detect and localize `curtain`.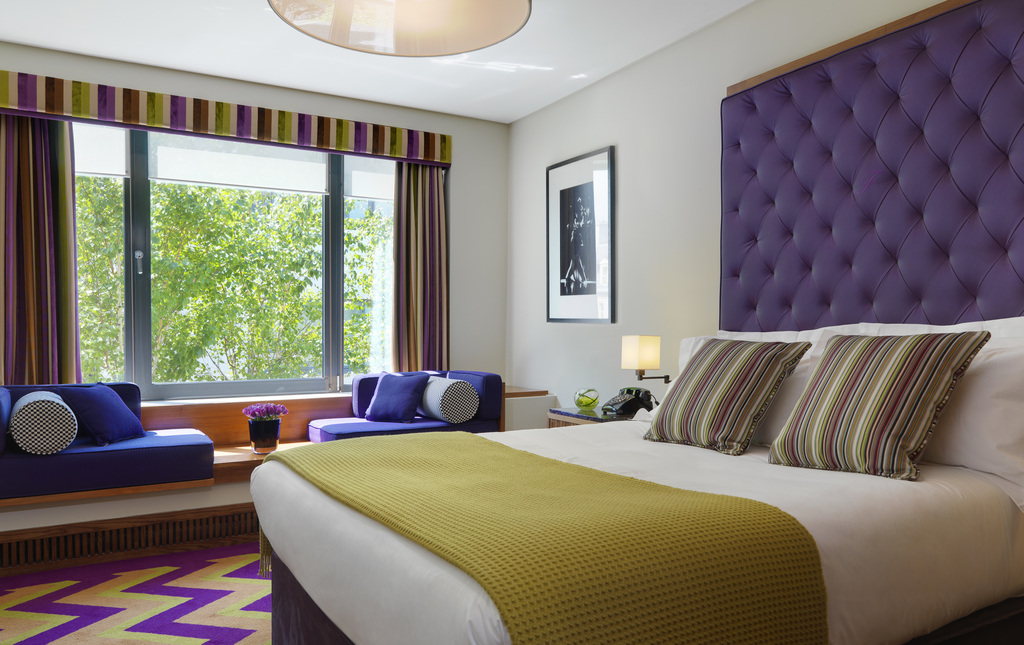
Localized at pyautogui.locateOnScreen(0, 112, 88, 391).
